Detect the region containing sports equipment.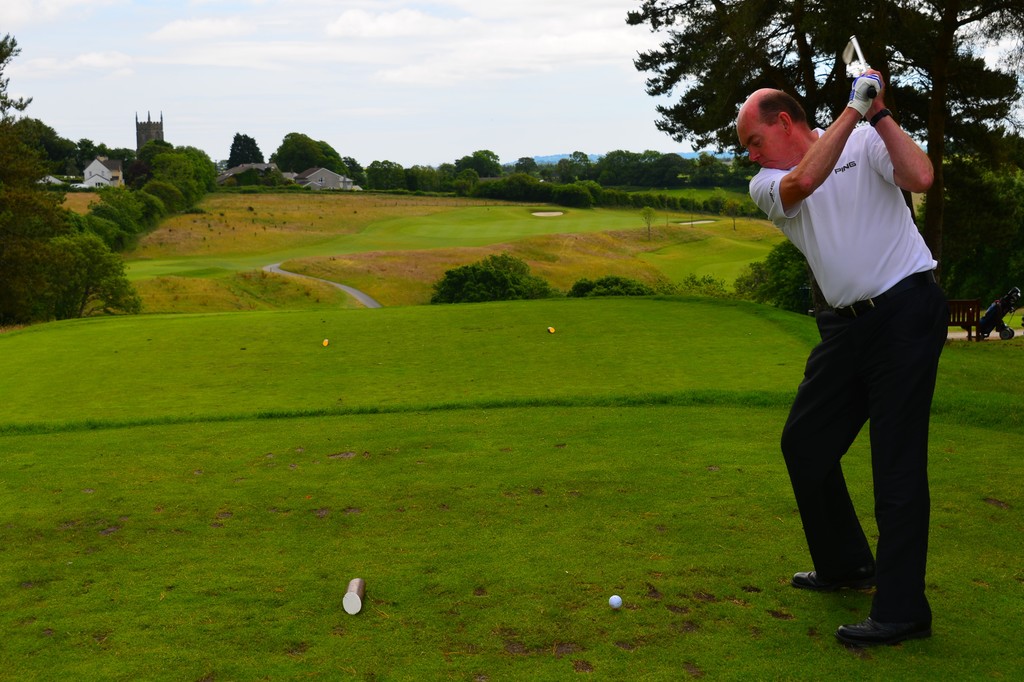
select_region(611, 594, 620, 606).
